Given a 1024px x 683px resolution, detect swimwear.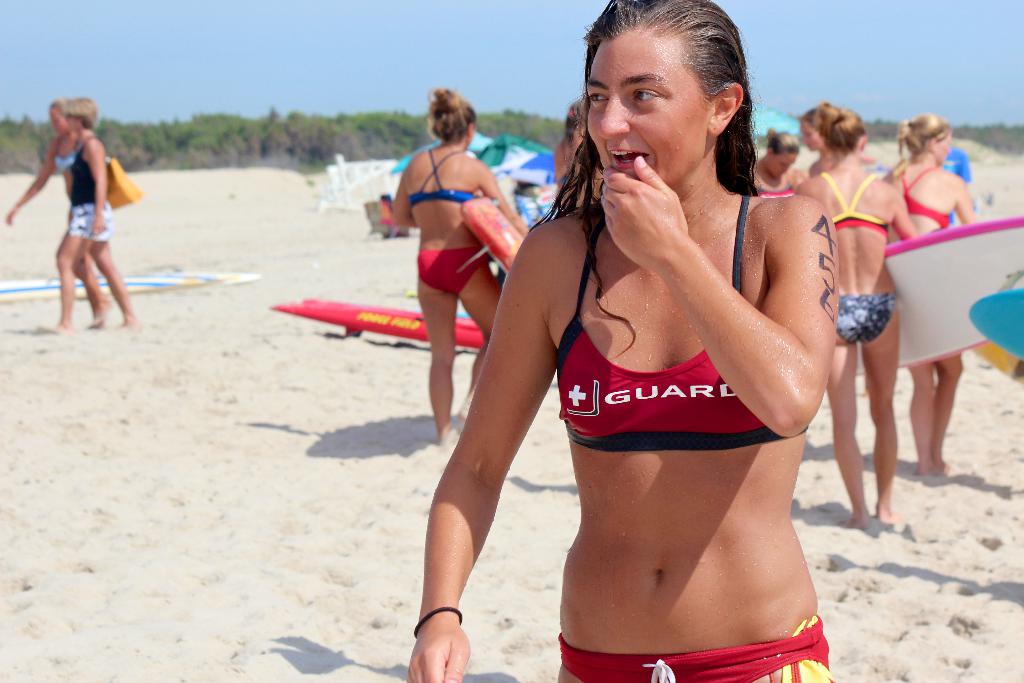
x1=67 y1=130 x2=118 y2=238.
